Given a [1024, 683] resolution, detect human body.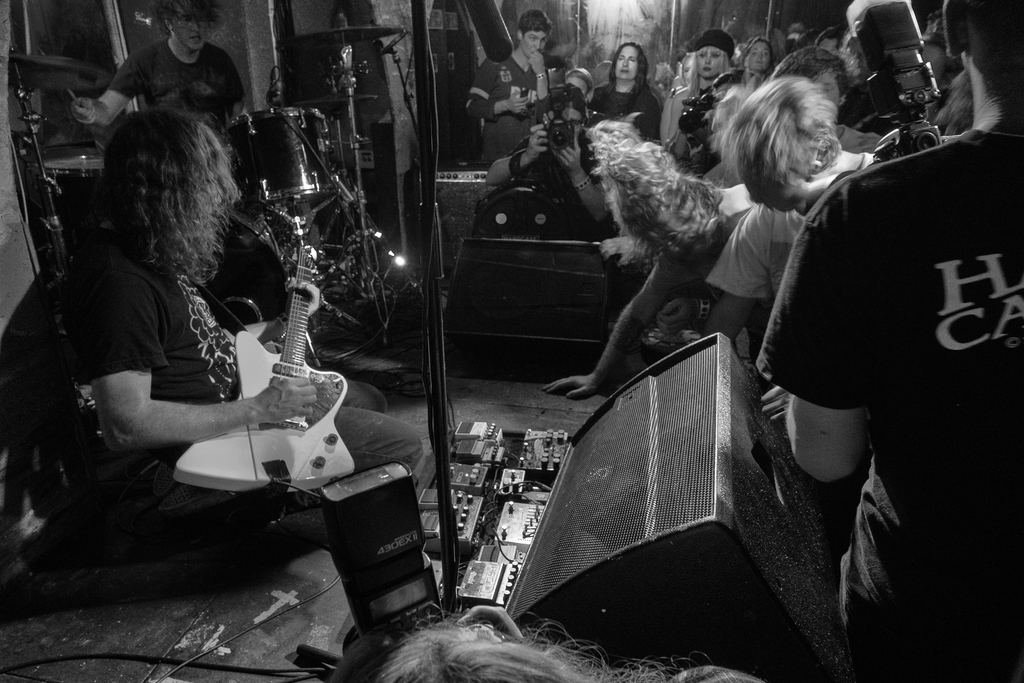
[x1=483, y1=129, x2=622, y2=231].
